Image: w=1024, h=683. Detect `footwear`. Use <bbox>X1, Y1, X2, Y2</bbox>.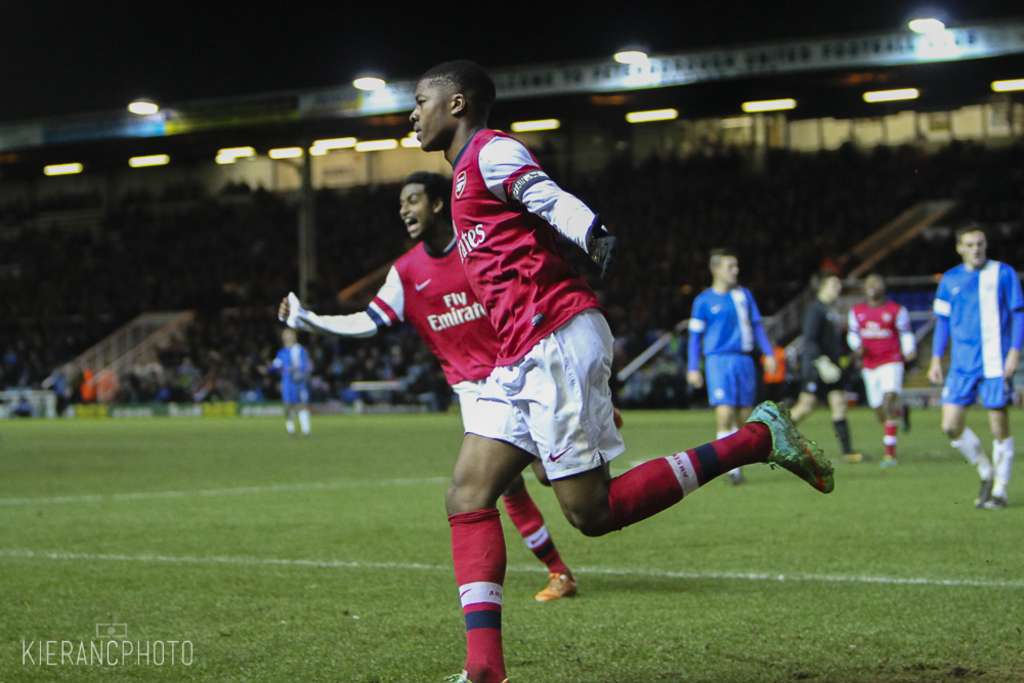
<bbox>977, 476, 992, 505</bbox>.
